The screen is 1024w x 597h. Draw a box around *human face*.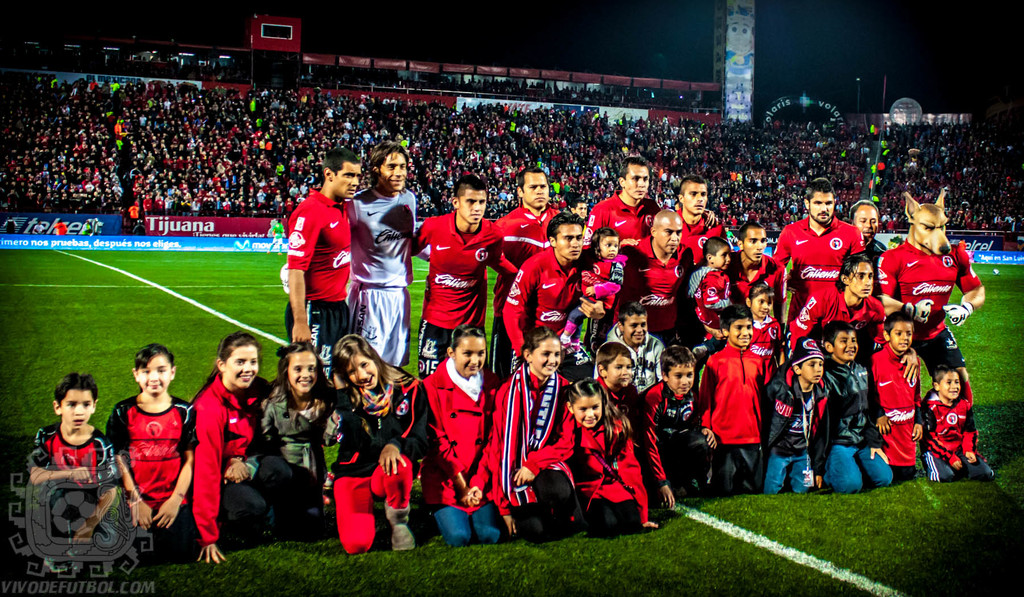
<region>459, 188, 485, 228</region>.
